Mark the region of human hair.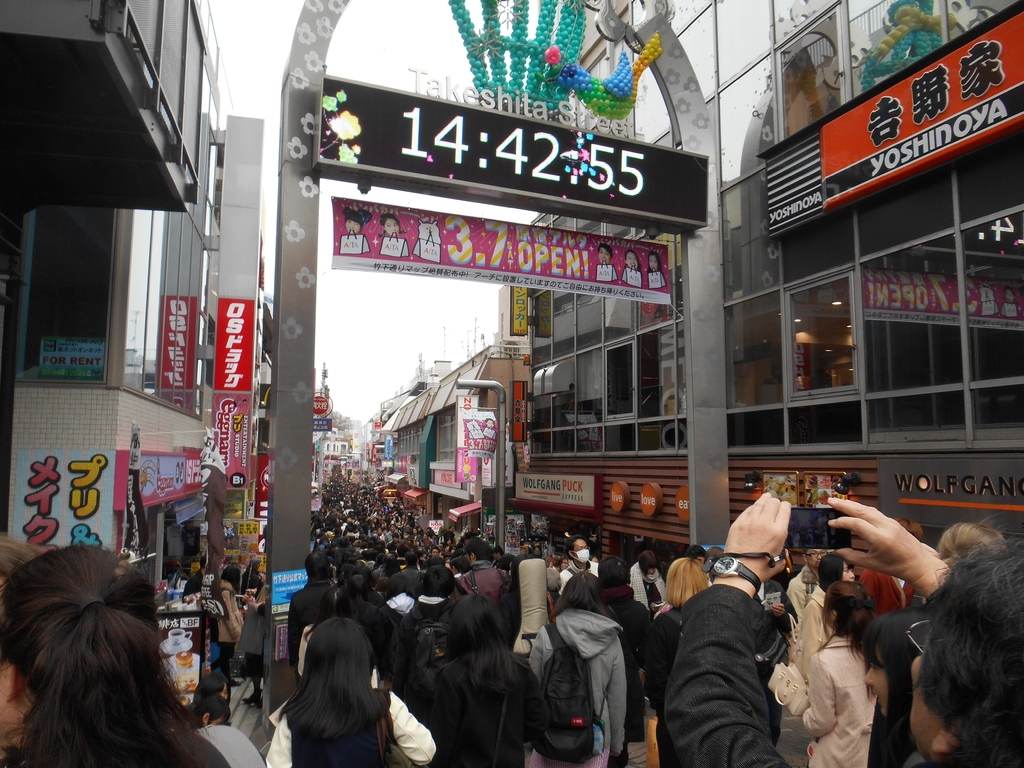
Region: bbox(684, 543, 708, 561).
